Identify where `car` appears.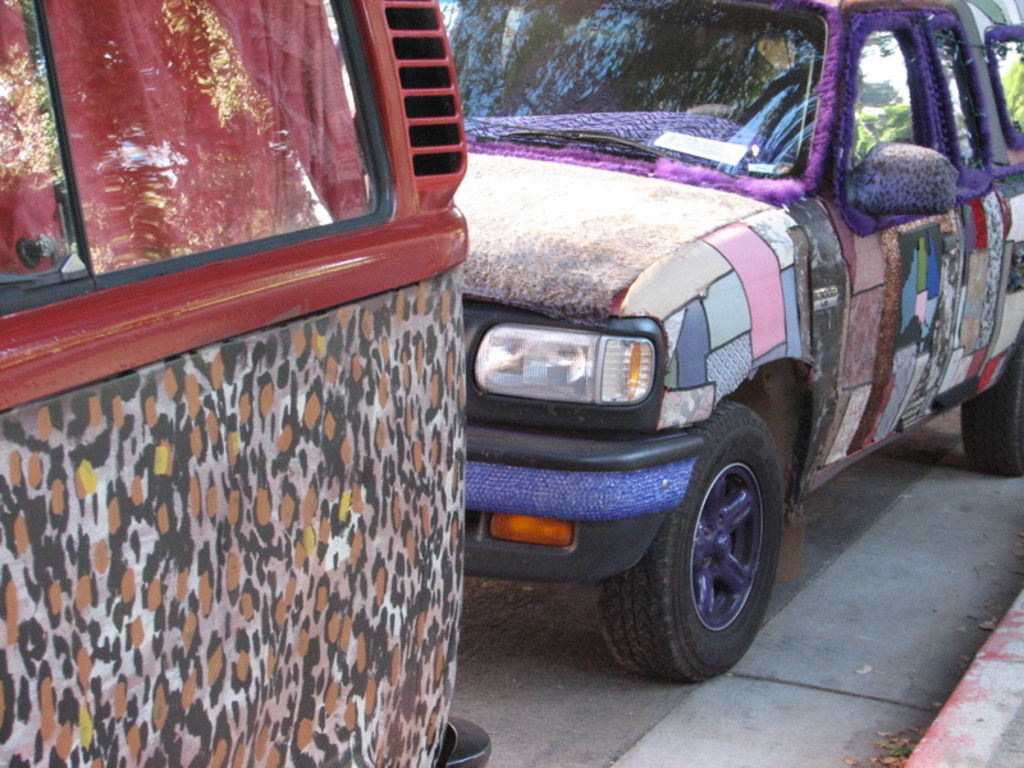
Appears at x1=0, y1=0, x2=477, y2=767.
